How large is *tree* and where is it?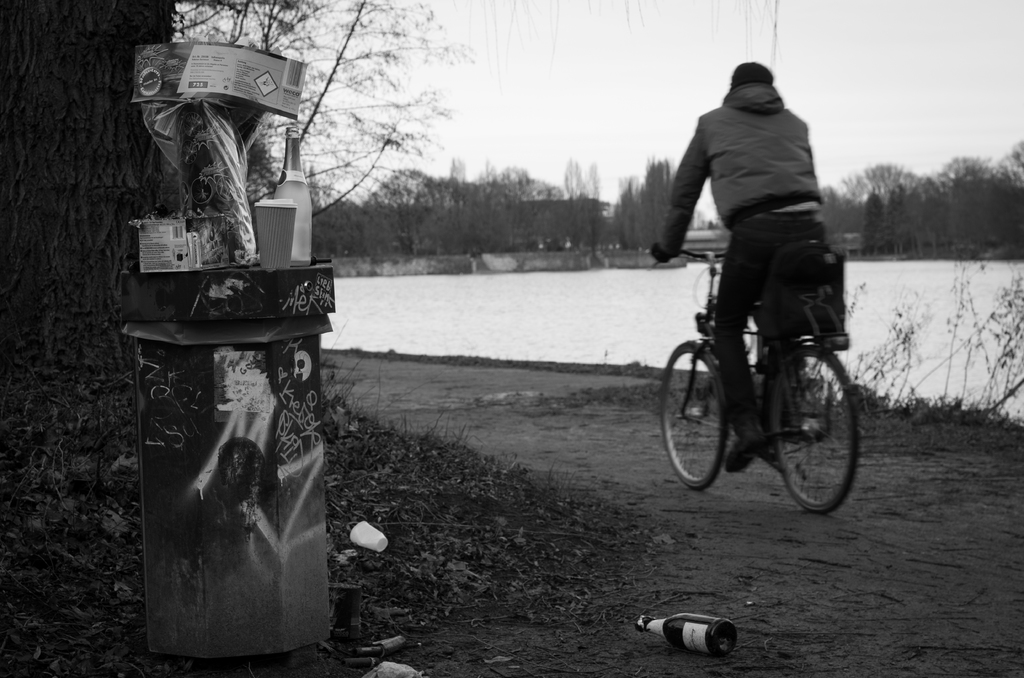
Bounding box: locate(180, 0, 465, 216).
